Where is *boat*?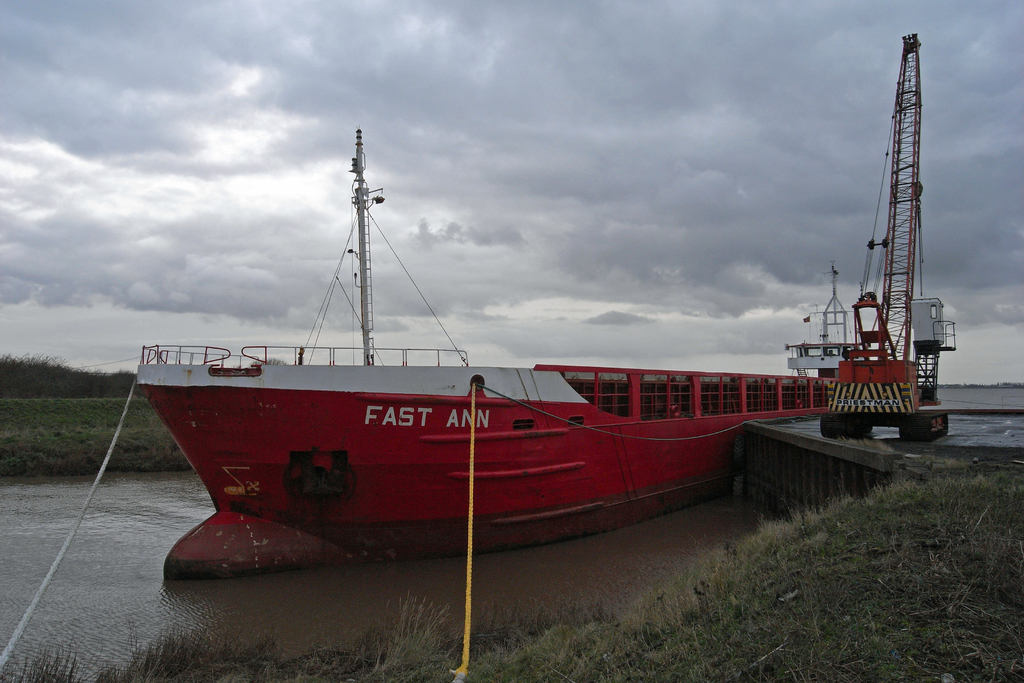
<bbox>129, 120, 863, 576</bbox>.
